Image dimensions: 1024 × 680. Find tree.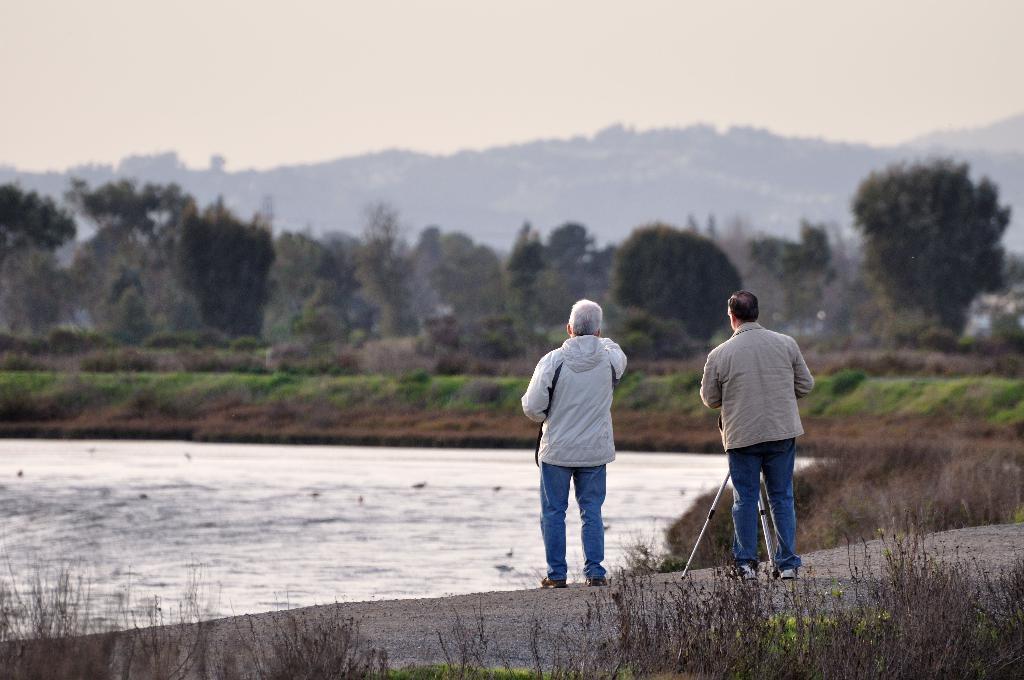
bbox=[268, 225, 386, 359].
